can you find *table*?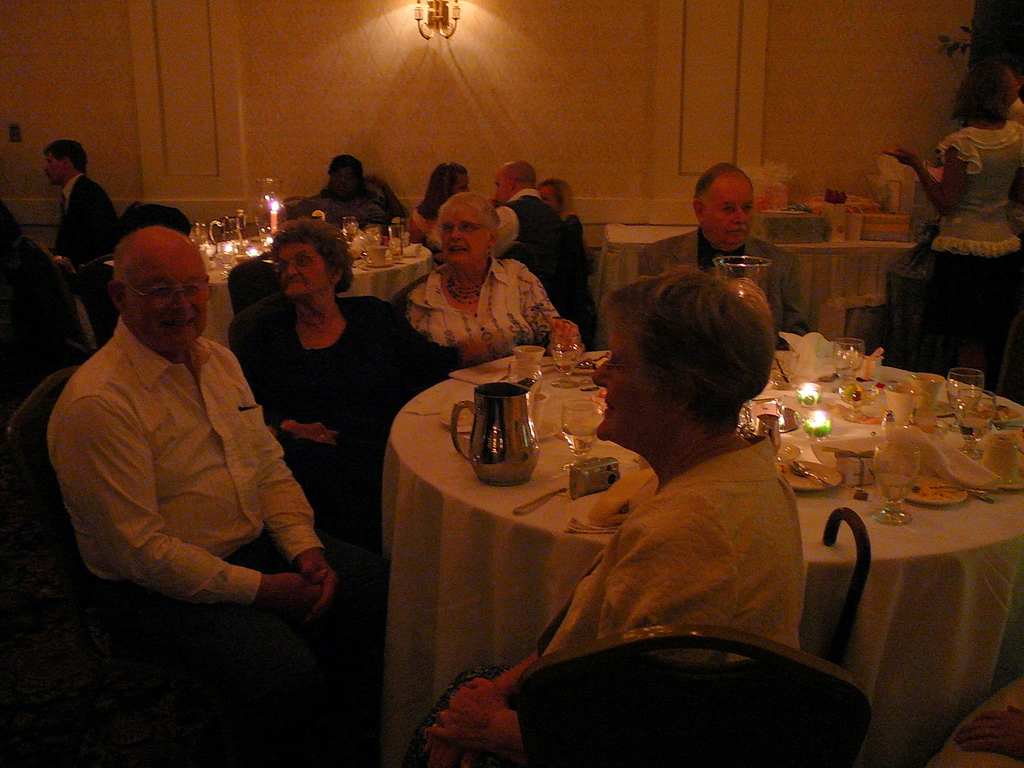
Yes, bounding box: bbox=[194, 234, 433, 348].
